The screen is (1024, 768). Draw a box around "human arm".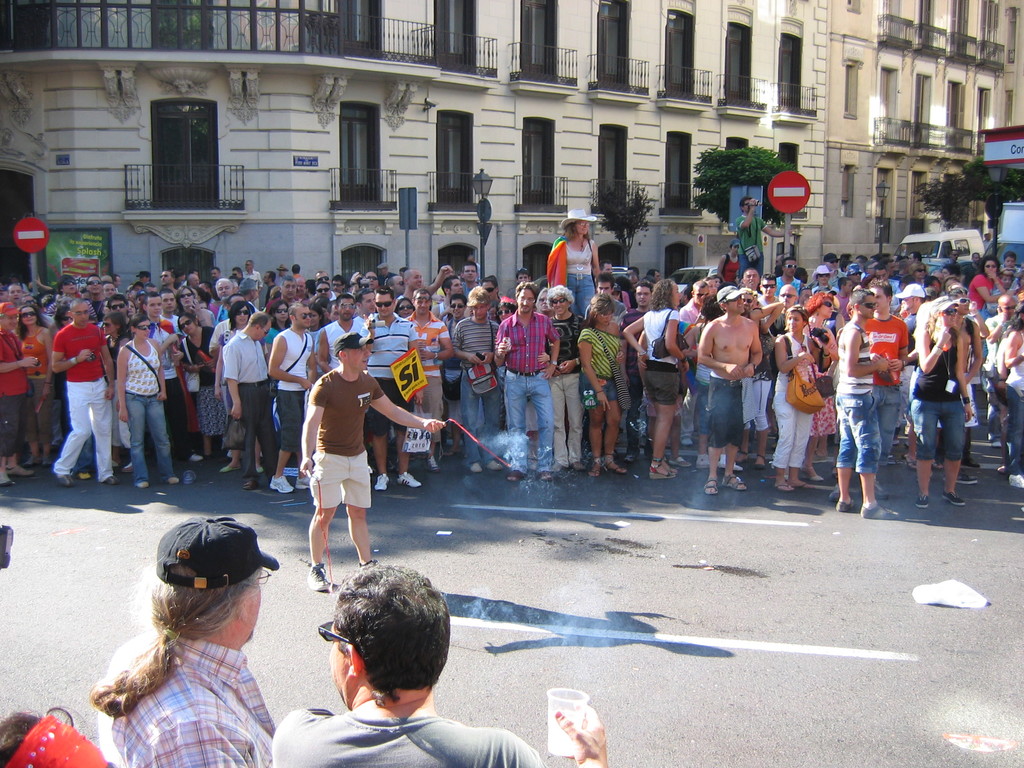
bbox=[589, 240, 604, 293].
